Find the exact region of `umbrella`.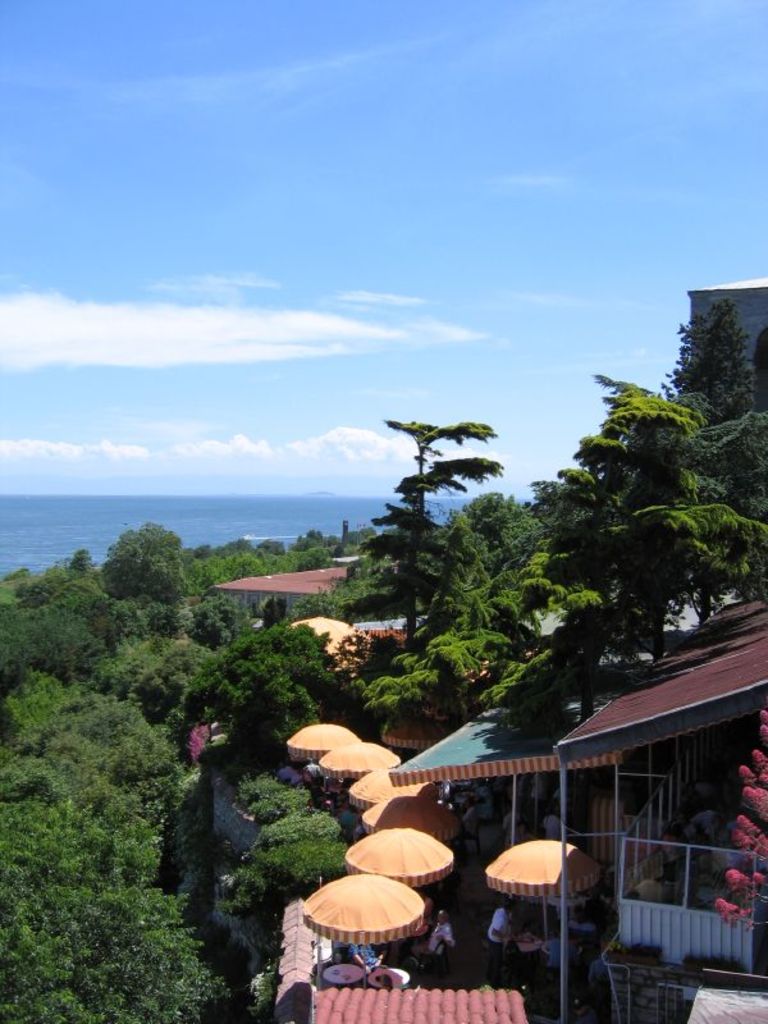
Exact region: <box>326,635,374,675</box>.
